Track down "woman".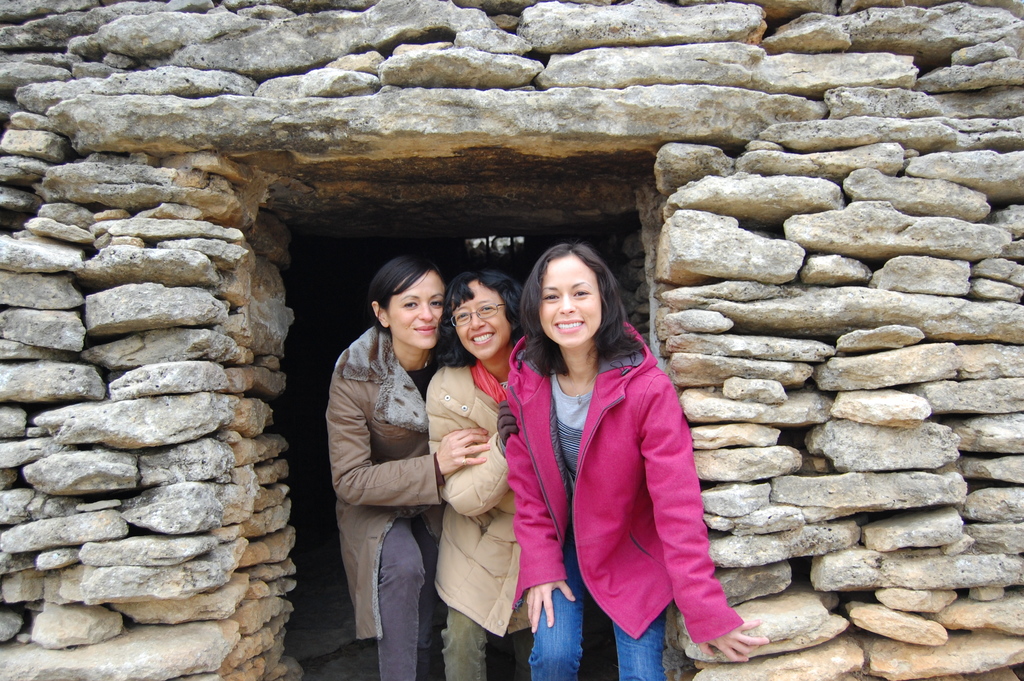
Tracked to (500,242,763,680).
